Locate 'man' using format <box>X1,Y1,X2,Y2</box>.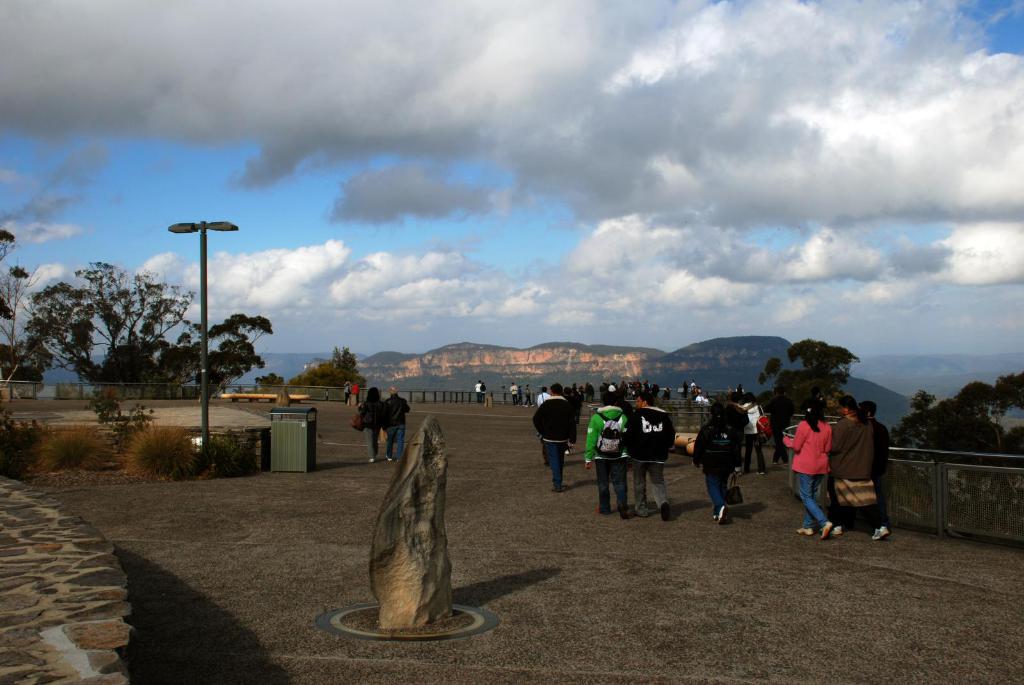
<box>618,392,676,517</box>.
